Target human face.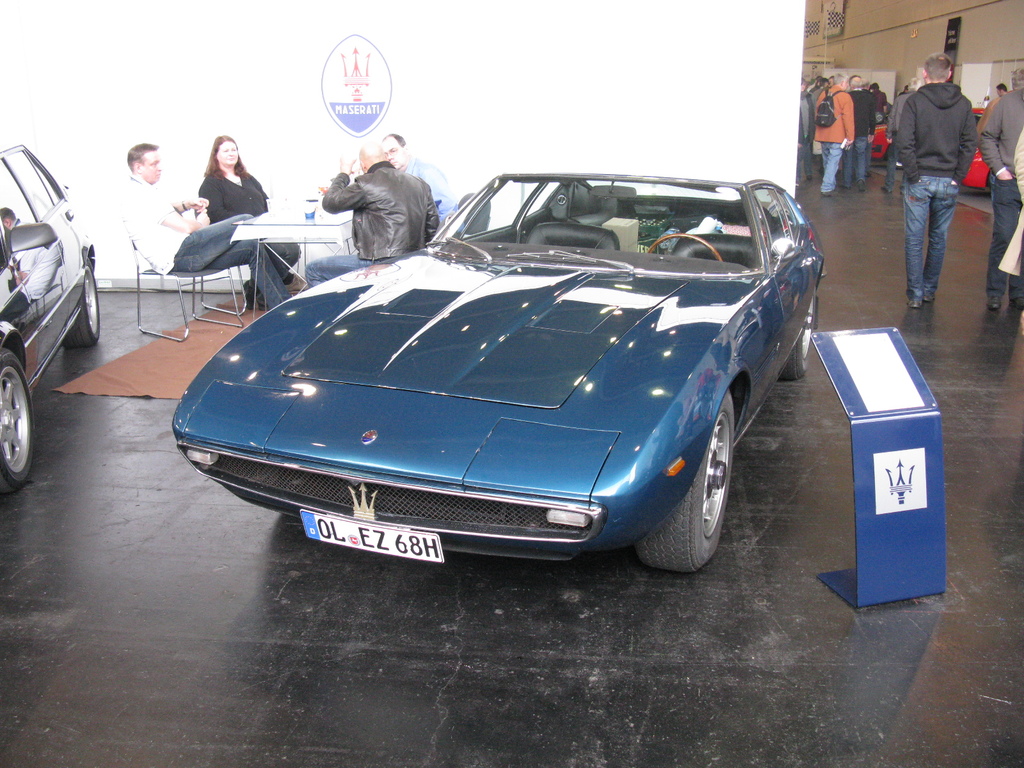
Target region: crop(382, 135, 403, 170).
